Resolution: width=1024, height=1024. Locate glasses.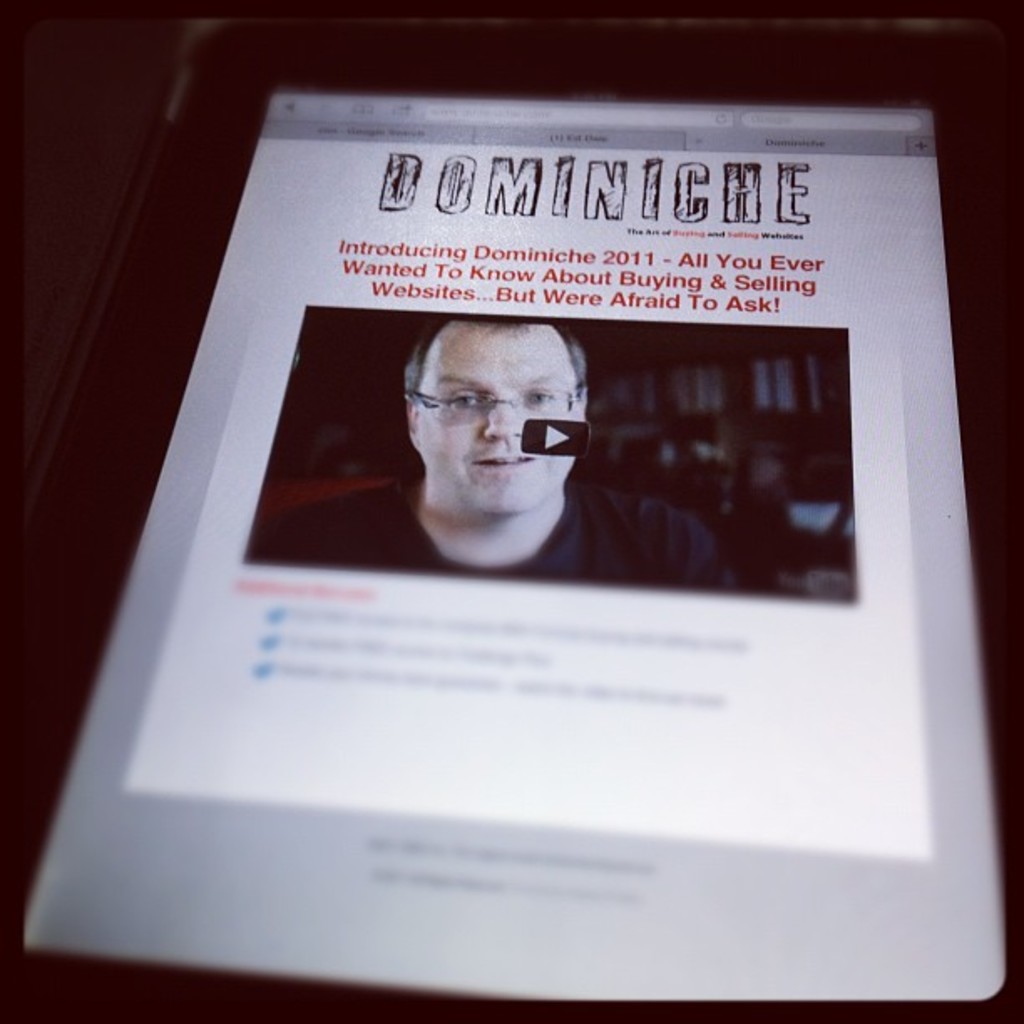
box(408, 375, 599, 443).
